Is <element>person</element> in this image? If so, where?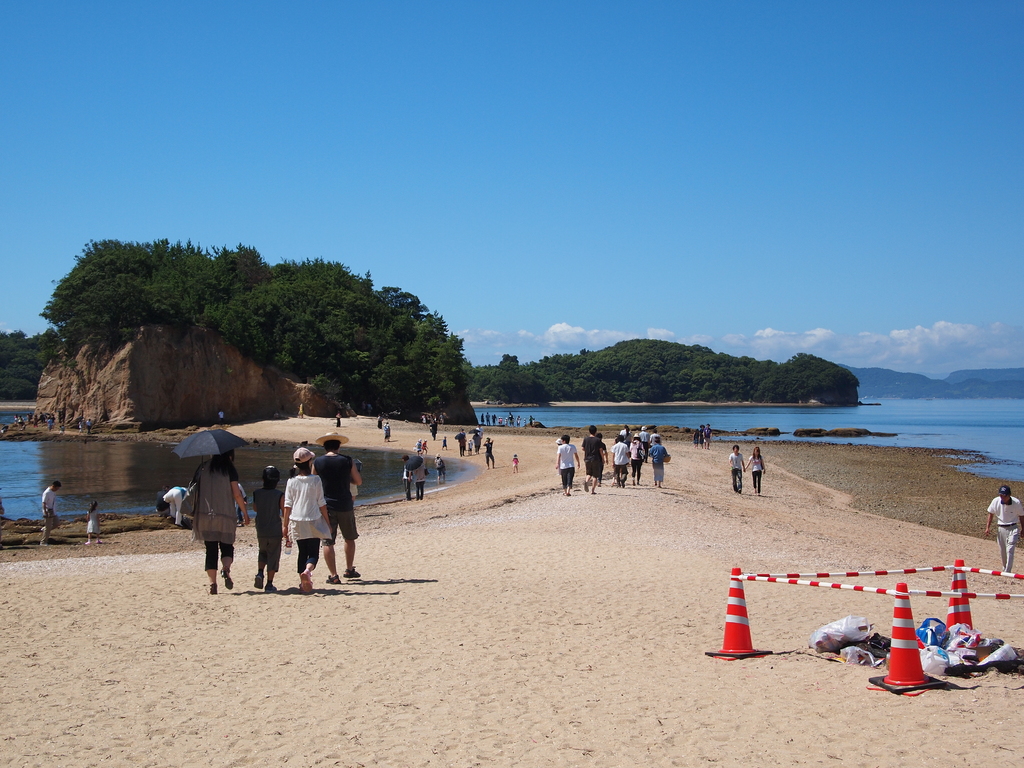
Yes, at <box>159,484,197,526</box>.
